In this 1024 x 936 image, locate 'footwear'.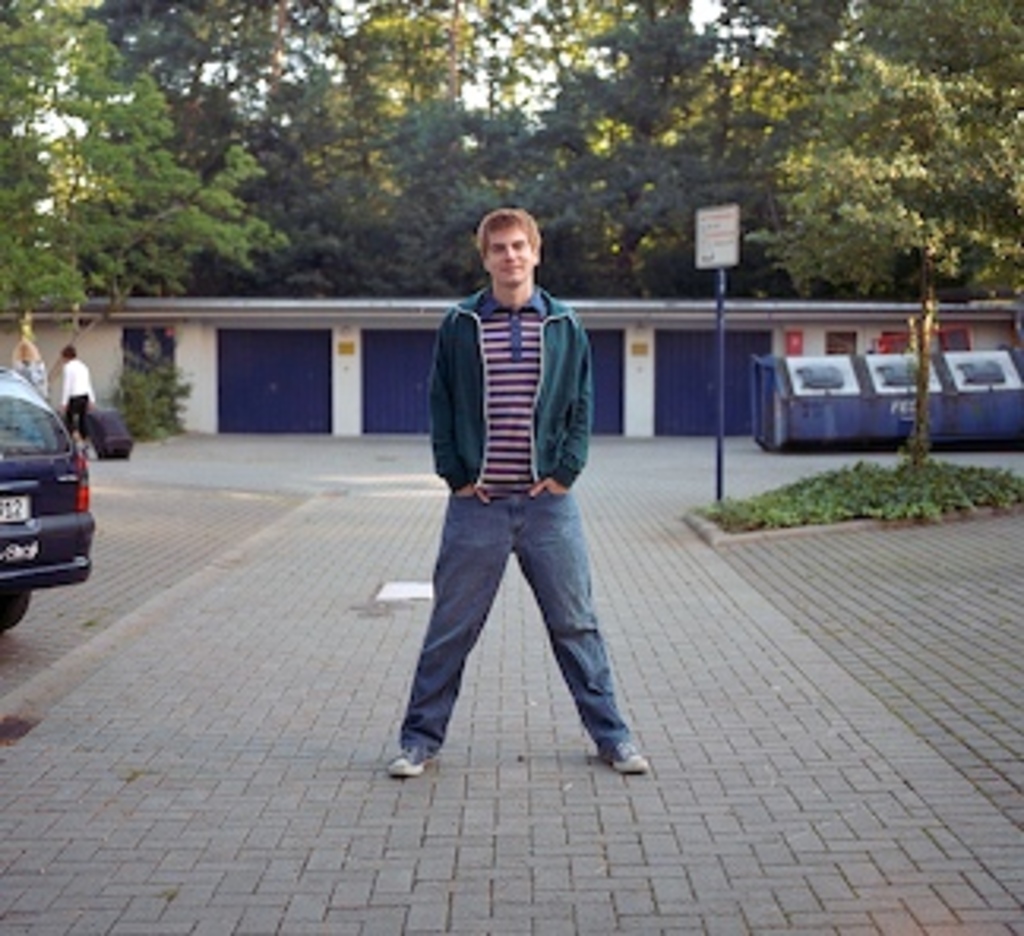
Bounding box: (x1=392, y1=737, x2=424, y2=772).
